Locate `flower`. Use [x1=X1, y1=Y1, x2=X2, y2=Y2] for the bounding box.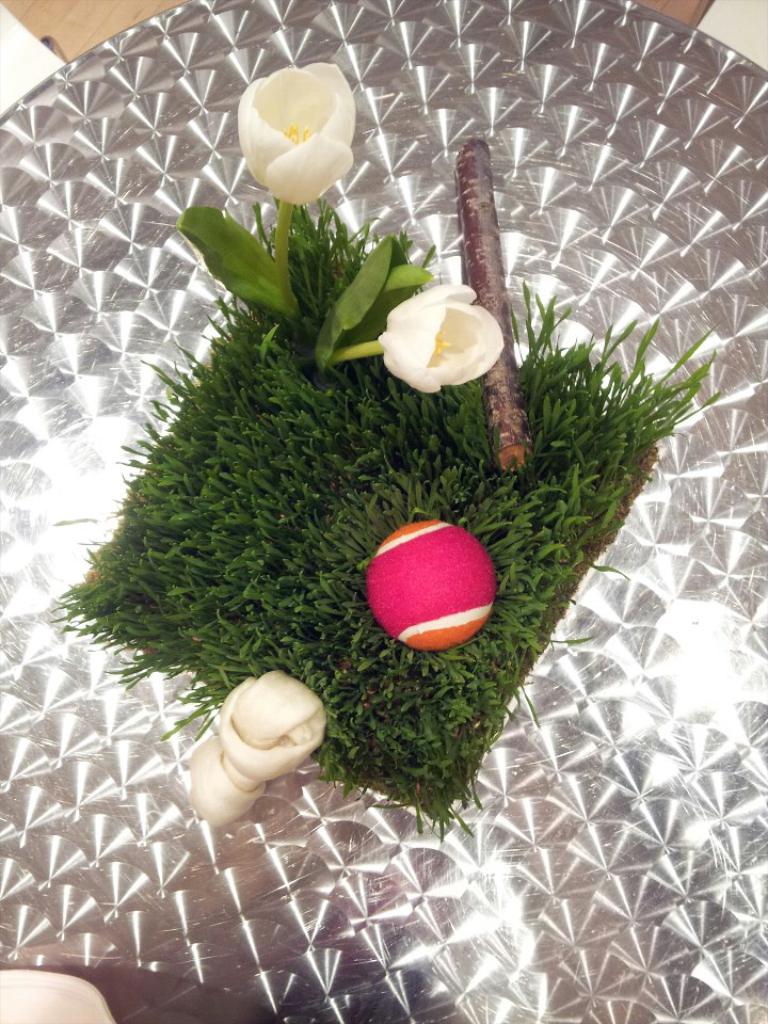
[x1=233, y1=59, x2=368, y2=206].
